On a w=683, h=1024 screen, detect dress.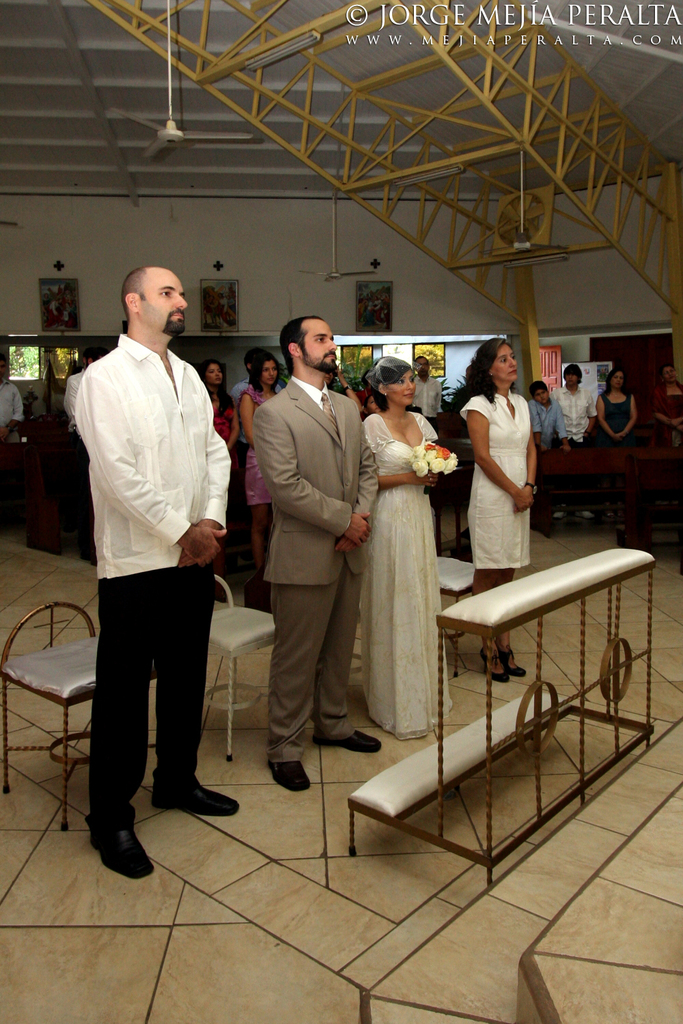
detection(453, 391, 539, 568).
